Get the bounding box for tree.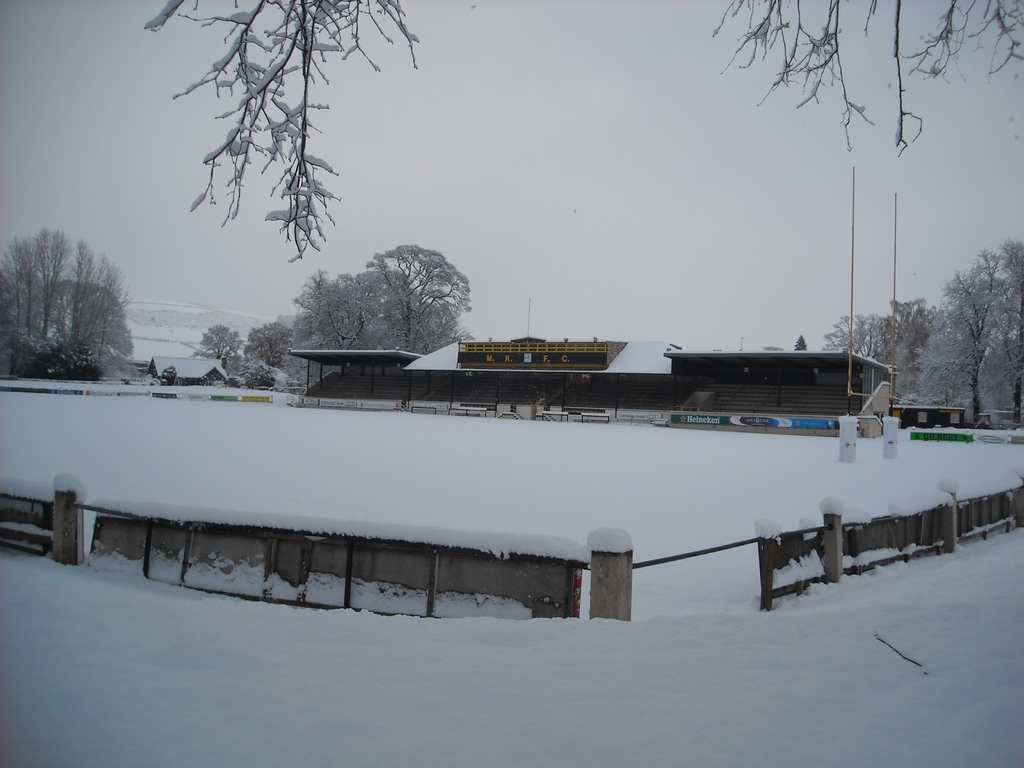
rect(821, 312, 906, 358).
